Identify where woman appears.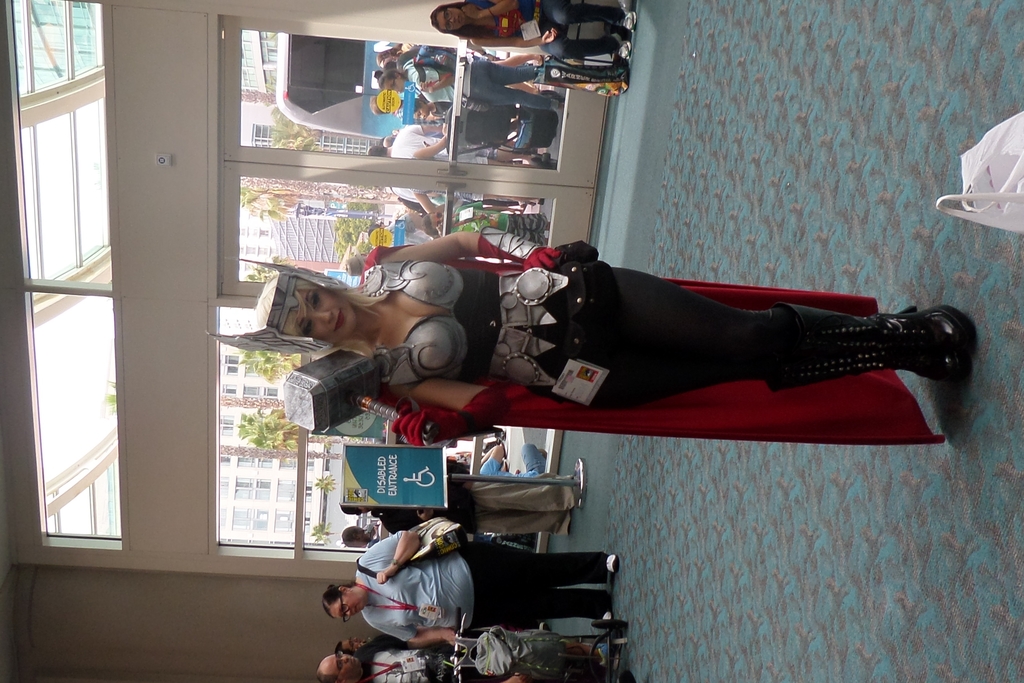
Appears at left=283, top=202, right=970, bottom=465.
